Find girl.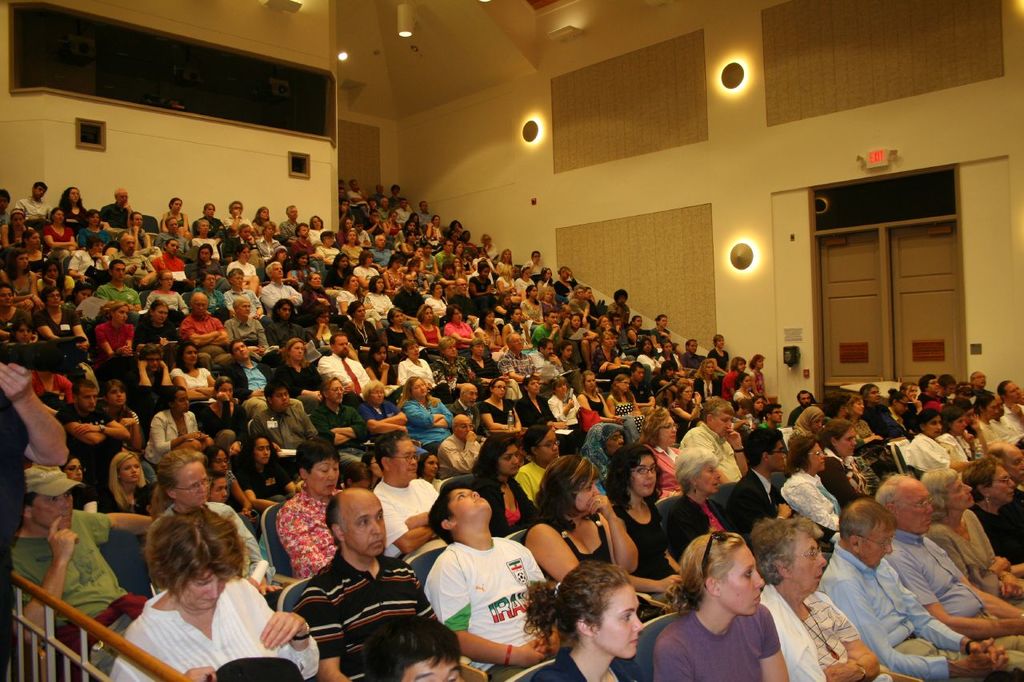
(364,343,397,384).
